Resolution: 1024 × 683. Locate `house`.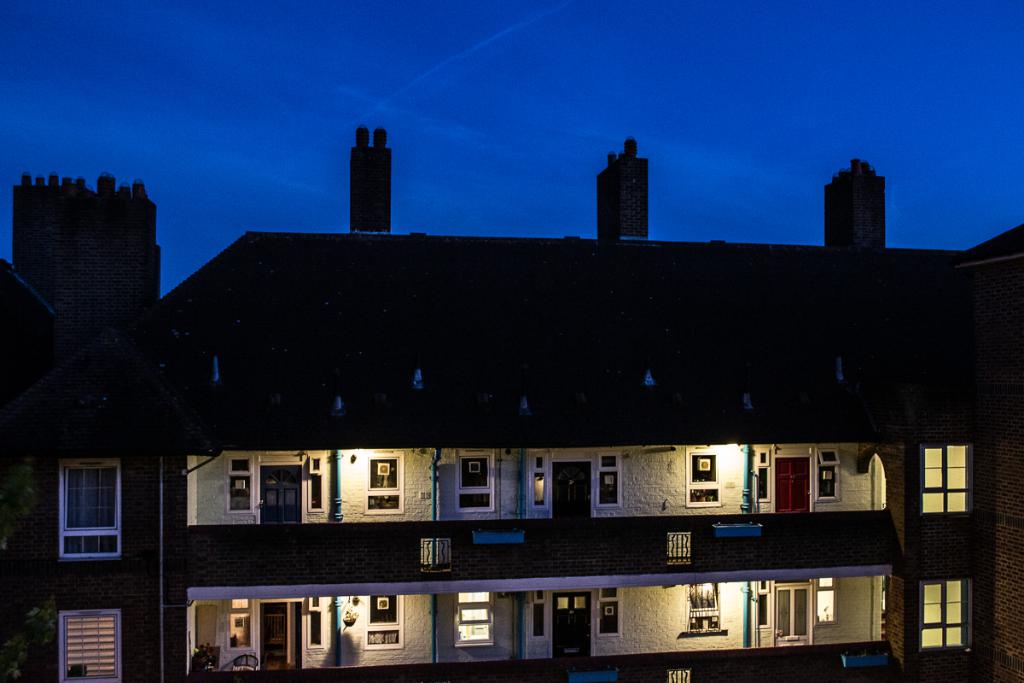
bbox(0, 124, 1023, 682).
